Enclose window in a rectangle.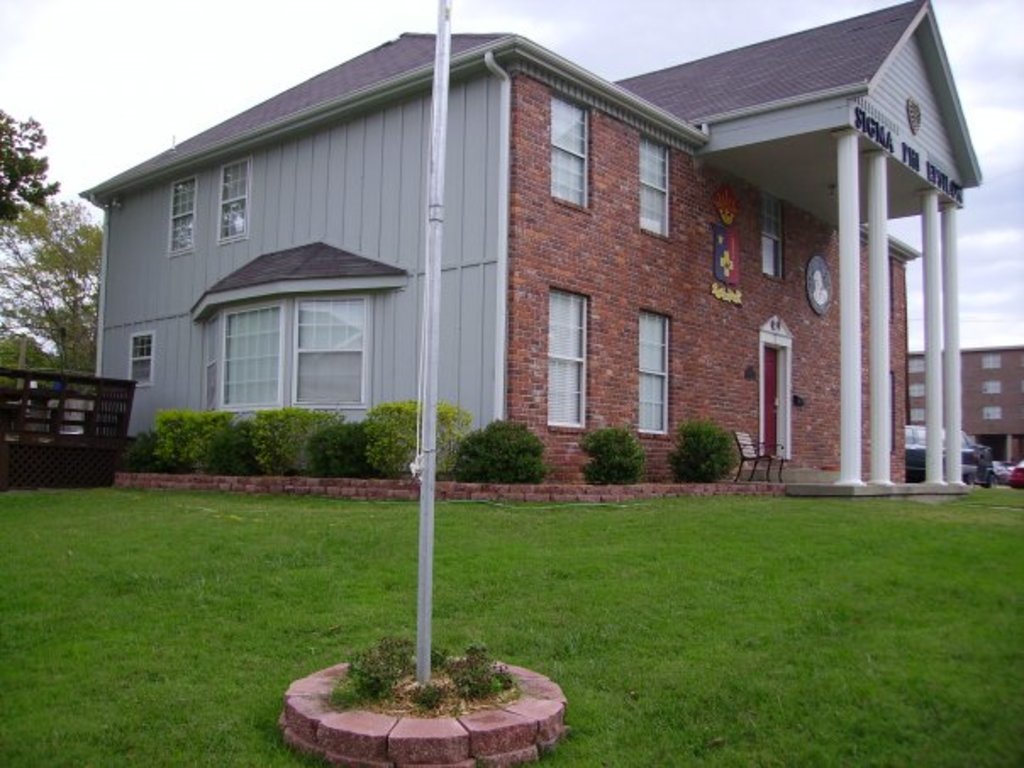
<bbox>637, 300, 670, 436</bbox>.
